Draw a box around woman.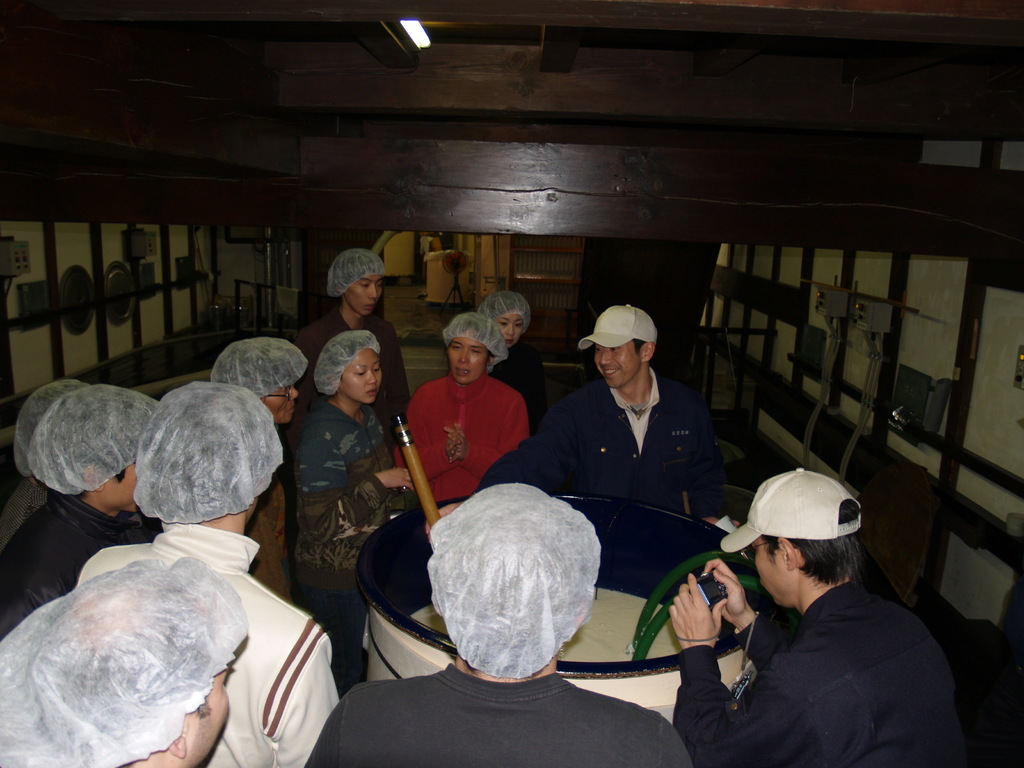
Rect(278, 323, 402, 636).
